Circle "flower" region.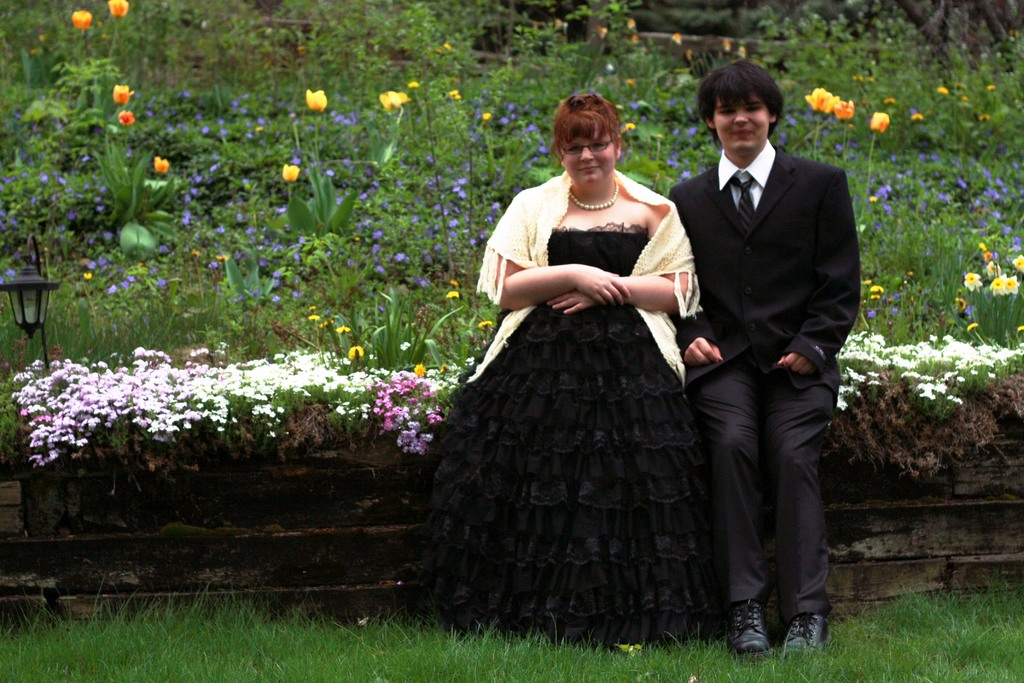
Region: [x1=810, y1=84, x2=833, y2=111].
